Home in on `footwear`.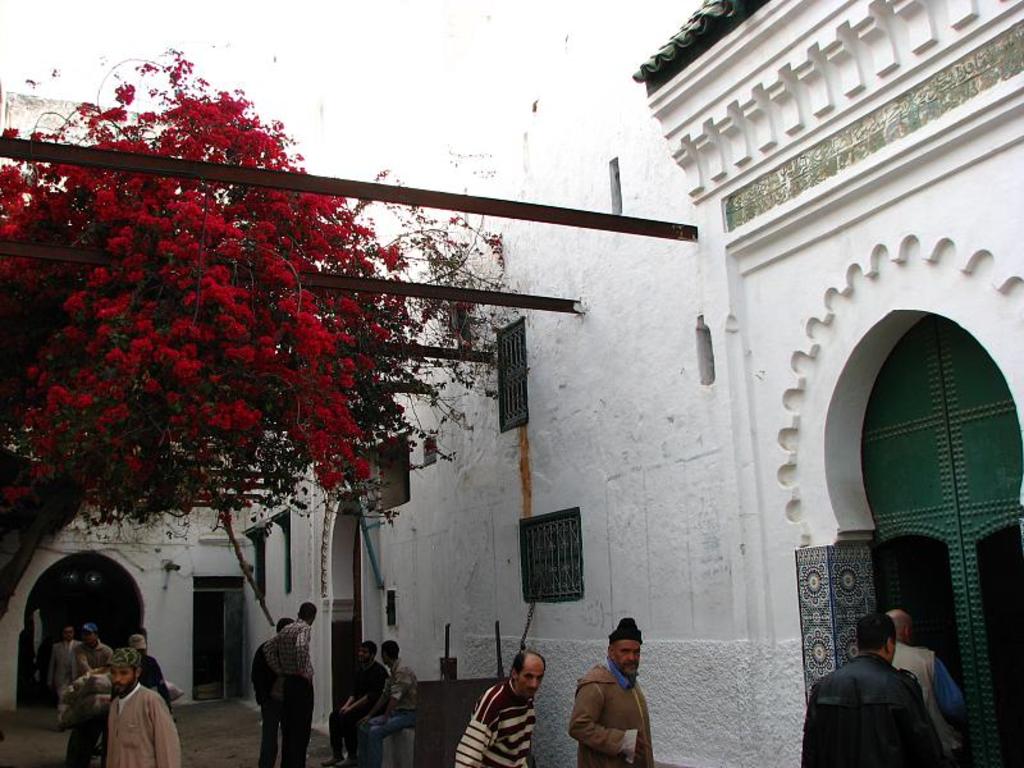
Homed in at <box>323,755,343,767</box>.
